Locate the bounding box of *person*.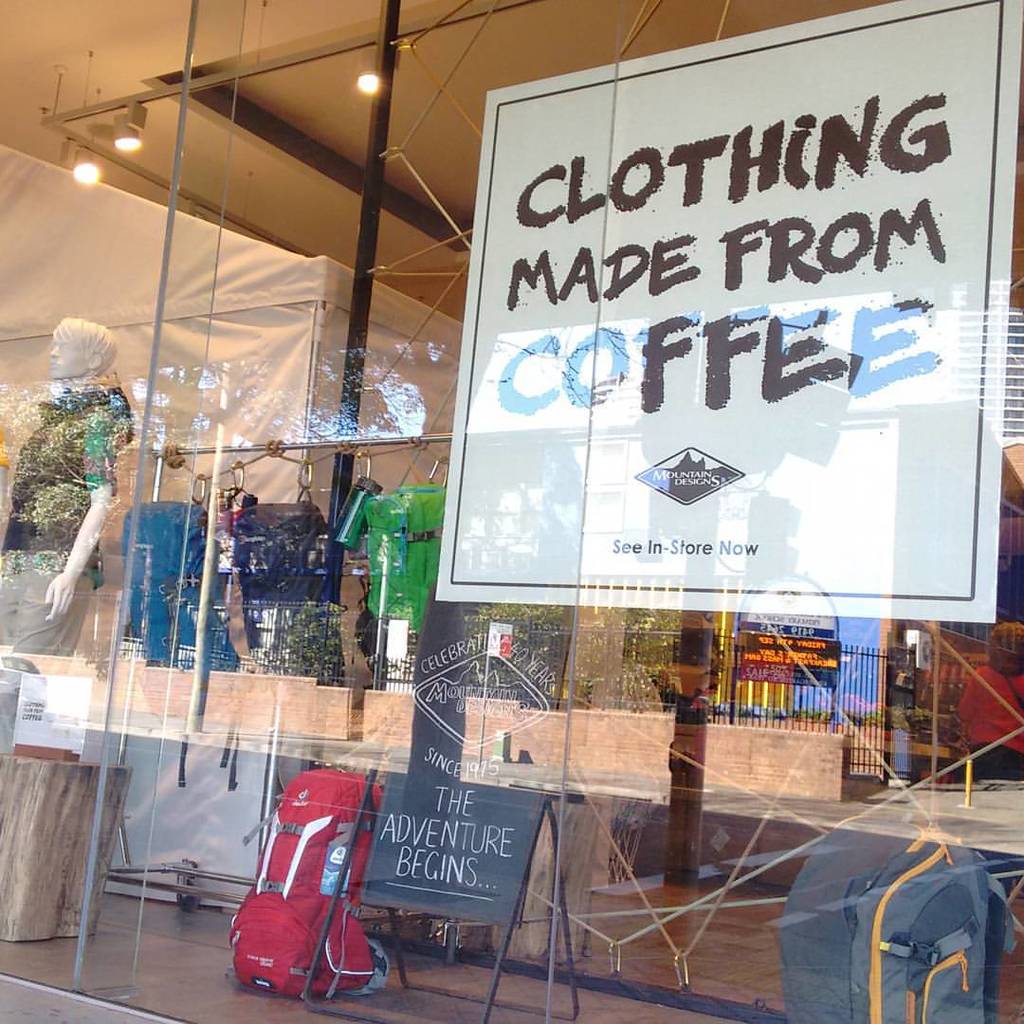
Bounding box: Rect(0, 315, 120, 660).
